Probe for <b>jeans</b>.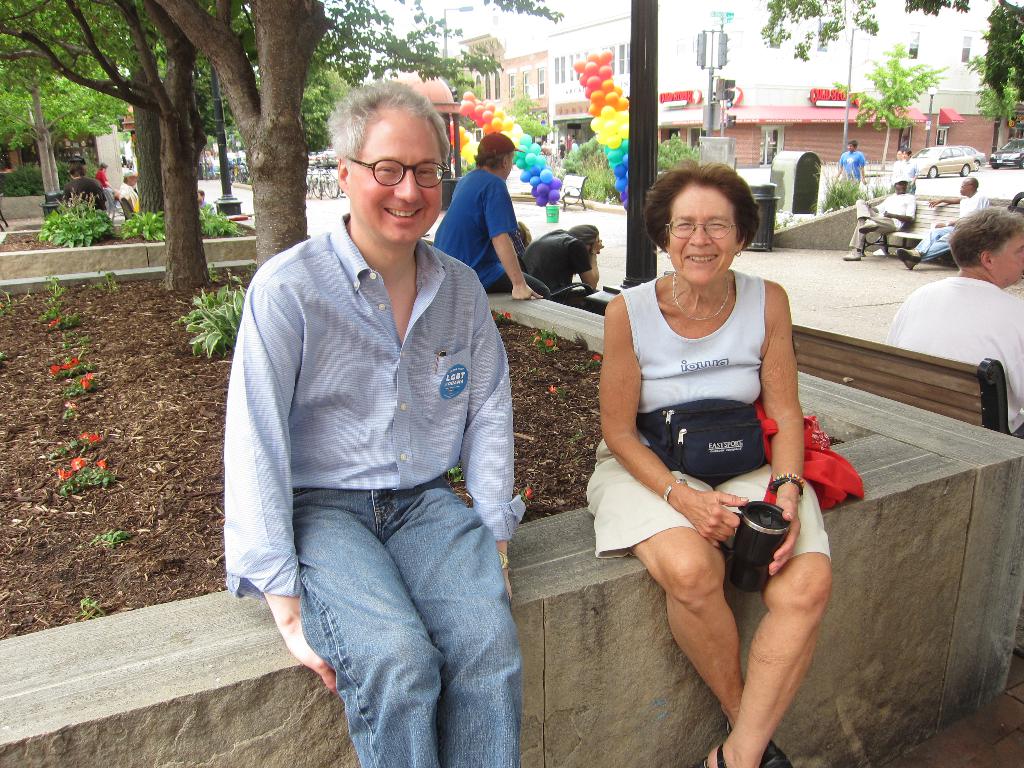
Probe result: 269:474:535:755.
